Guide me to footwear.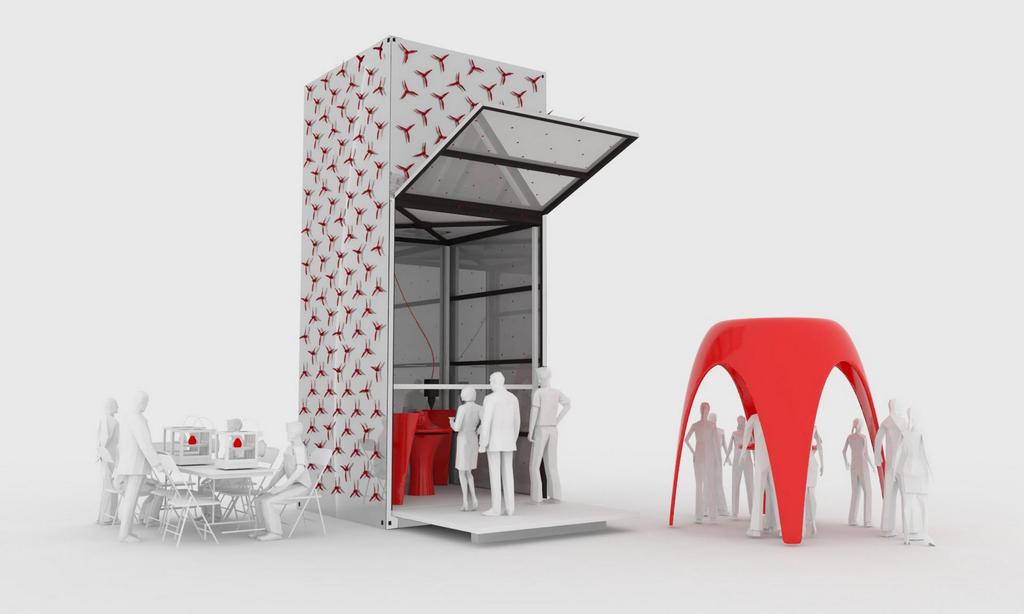
Guidance: rect(716, 508, 731, 514).
